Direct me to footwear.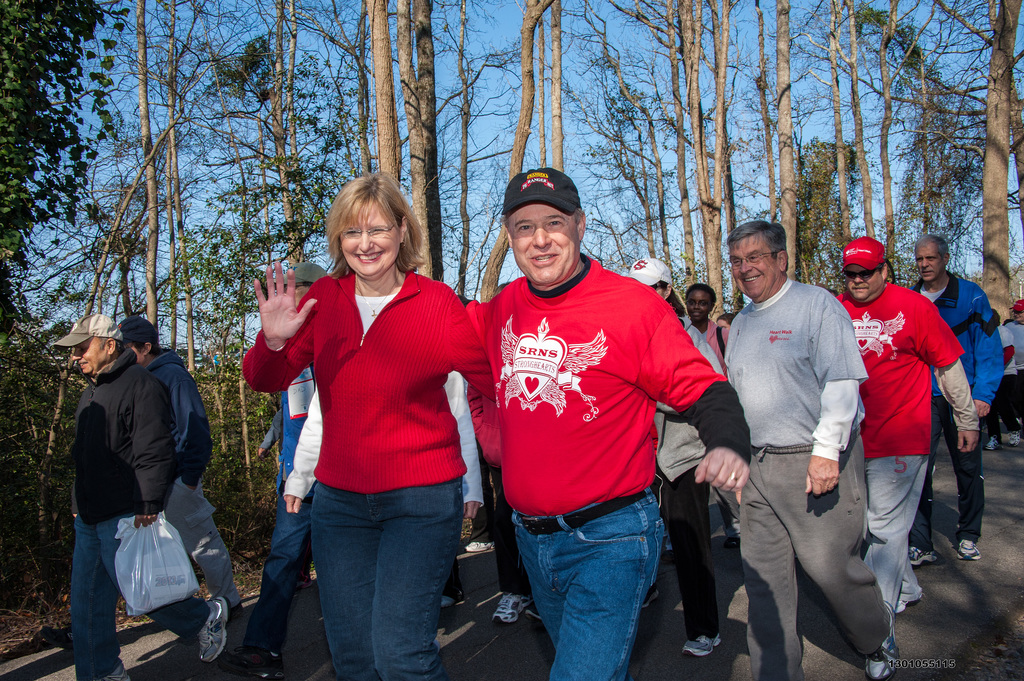
Direction: 642/582/659/605.
